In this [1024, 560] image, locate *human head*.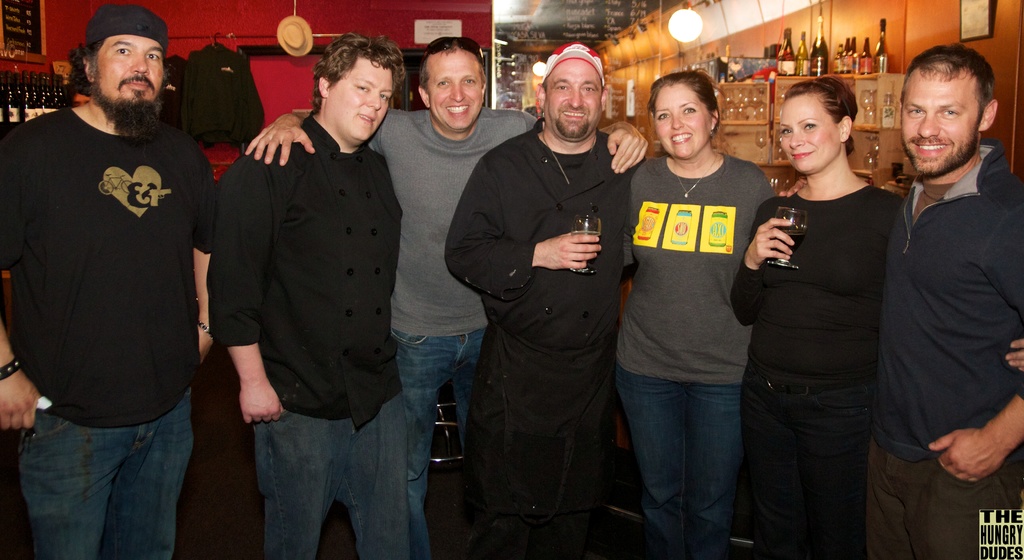
Bounding box: bbox=[899, 46, 998, 179].
